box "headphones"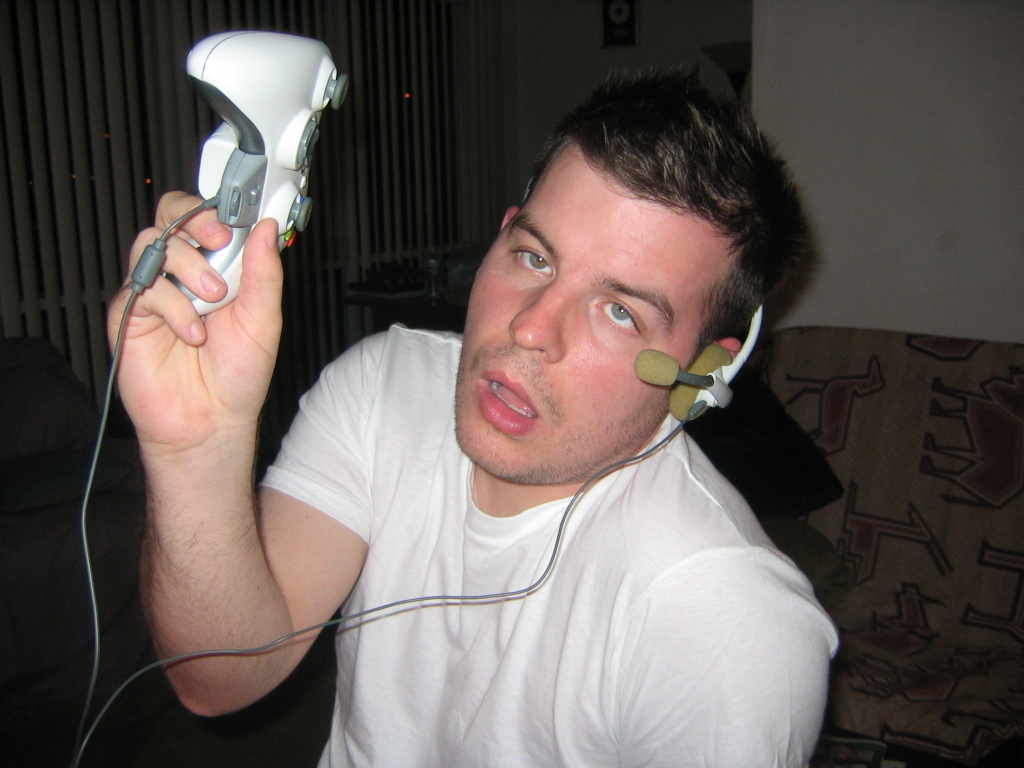
BBox(630, 303, 765, 429)
